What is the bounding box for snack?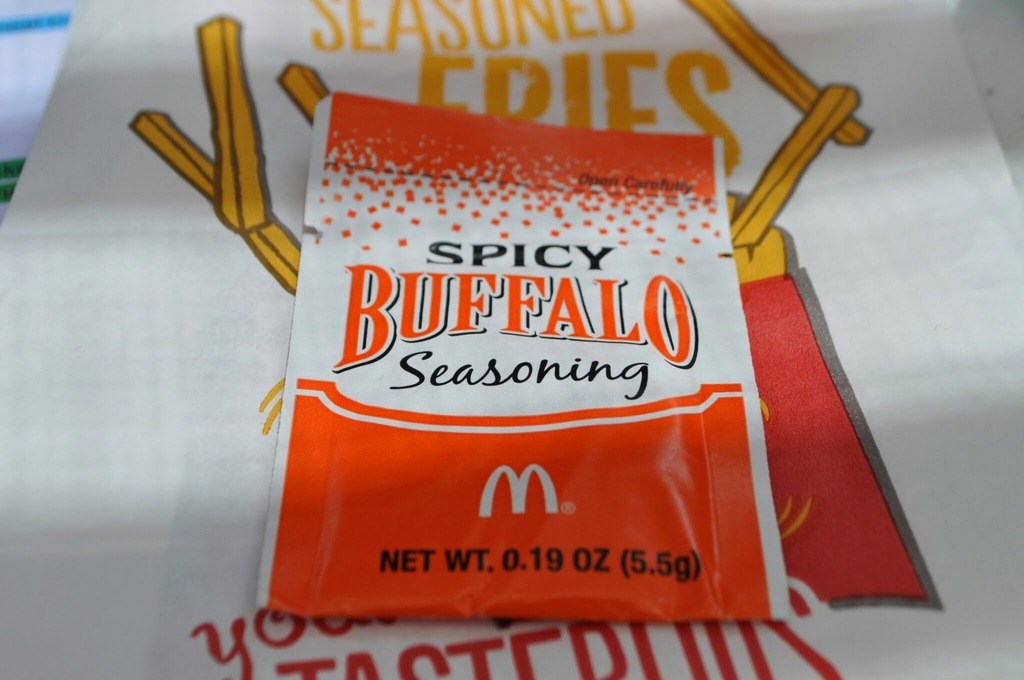
Rect(270, 58, 330, 129).
